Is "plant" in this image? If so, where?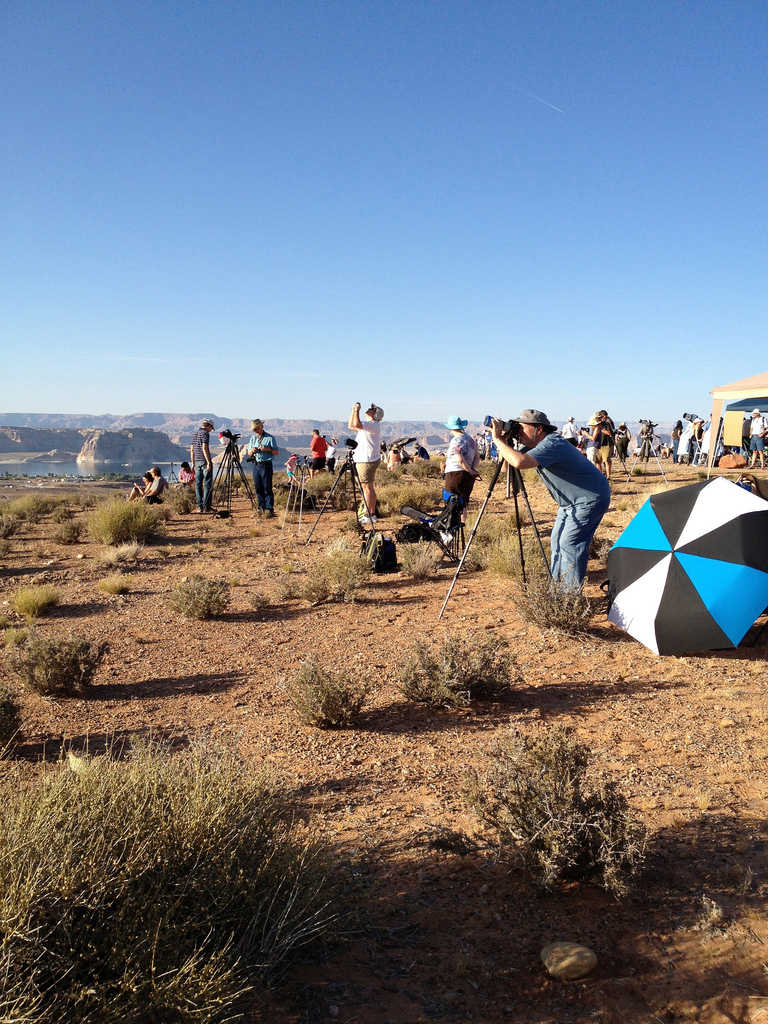
Yes, at [247,587,274,619].
